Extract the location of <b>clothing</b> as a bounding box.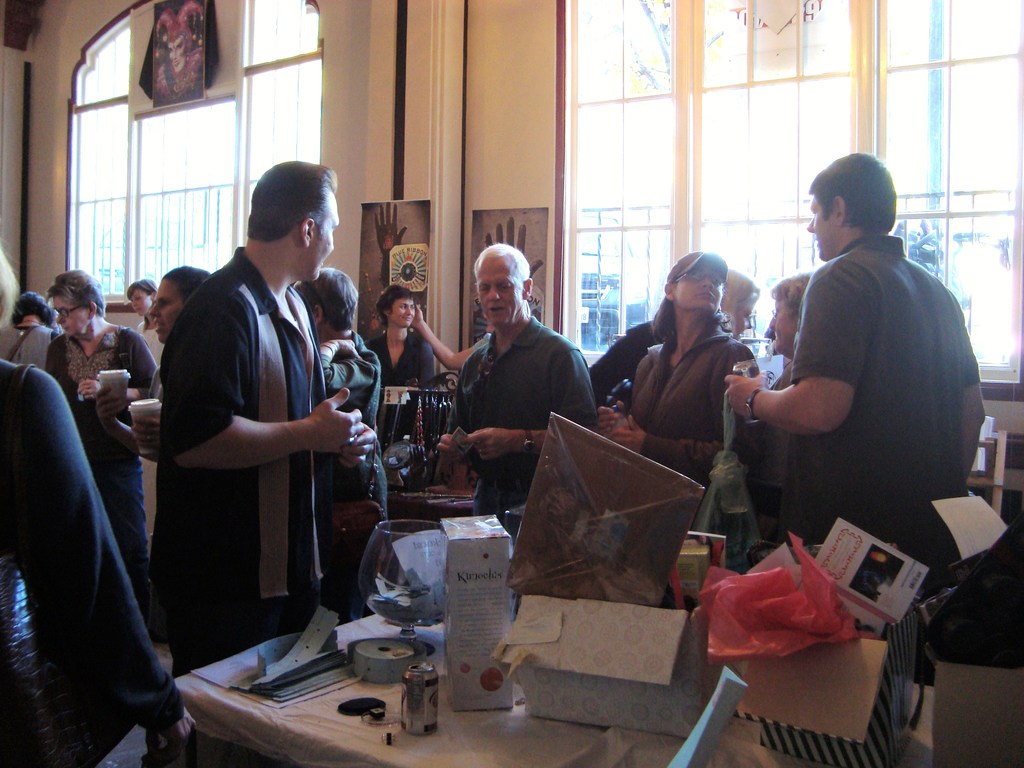
box(317, 336, 389, 588).
